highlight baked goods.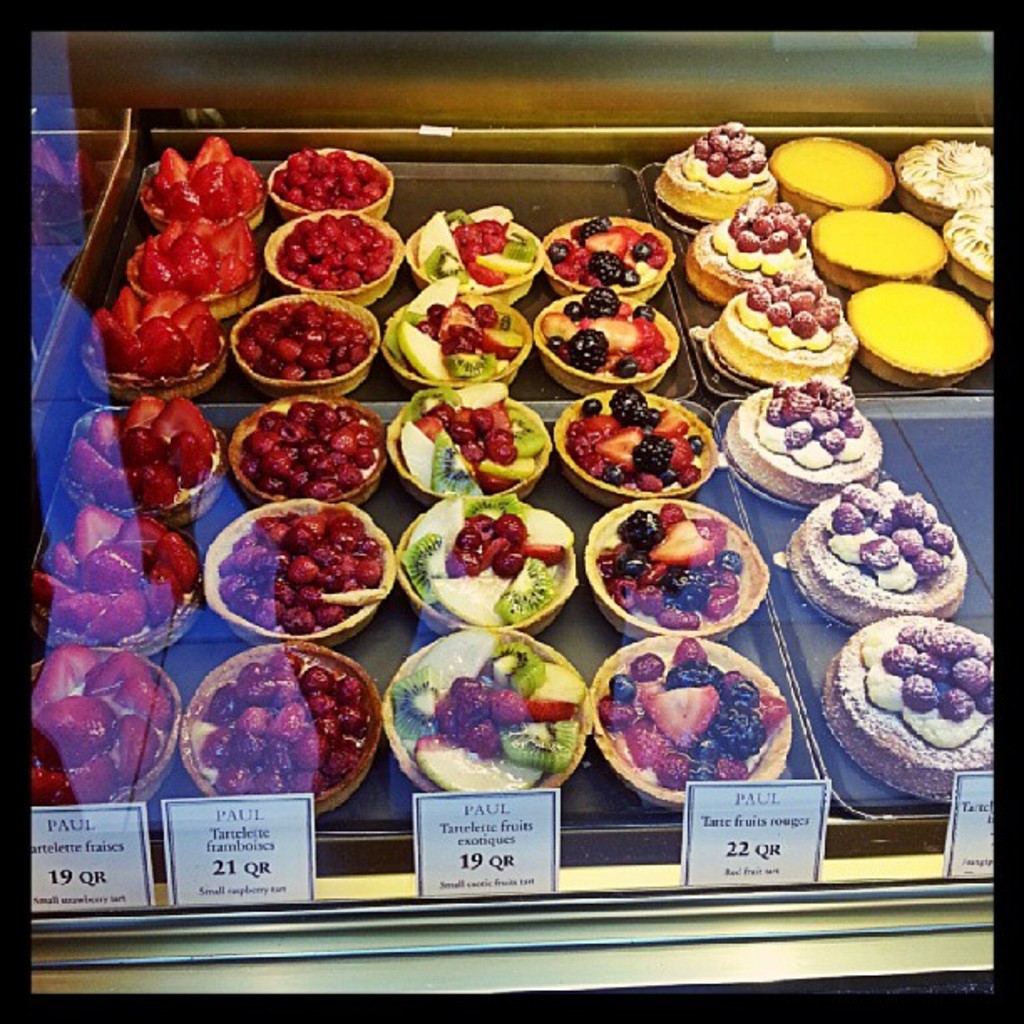
Highlighted region: (left=708, top=271, right=857, bottom=376).
